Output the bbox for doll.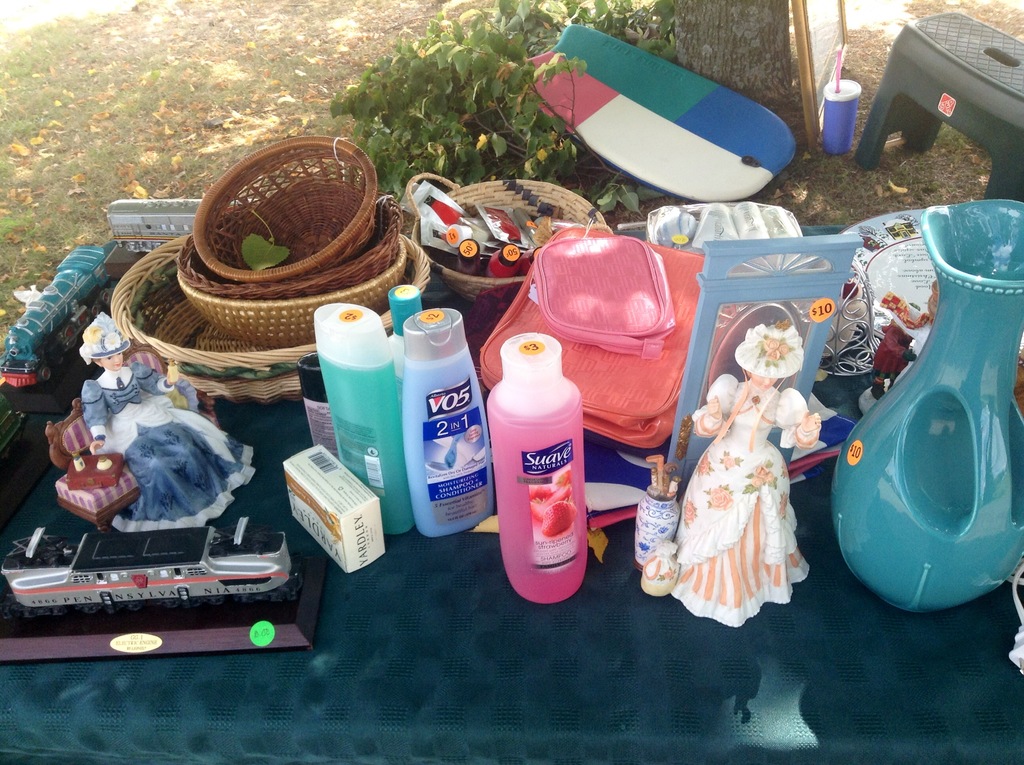
664, 382, 829, 630.
